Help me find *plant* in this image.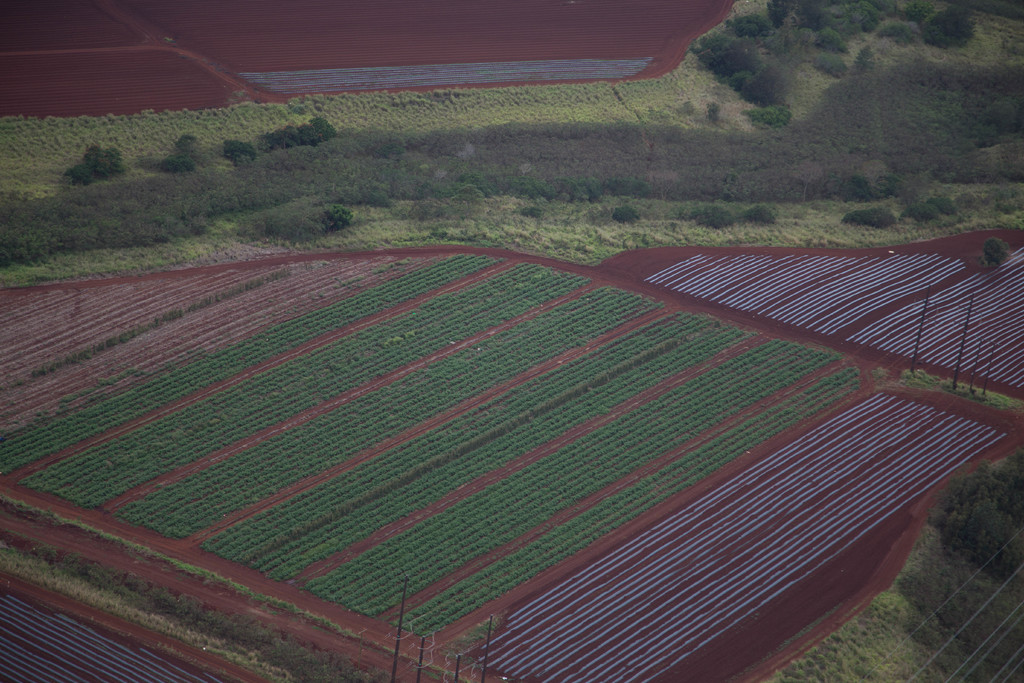
Found it: 0/529/399/682.
